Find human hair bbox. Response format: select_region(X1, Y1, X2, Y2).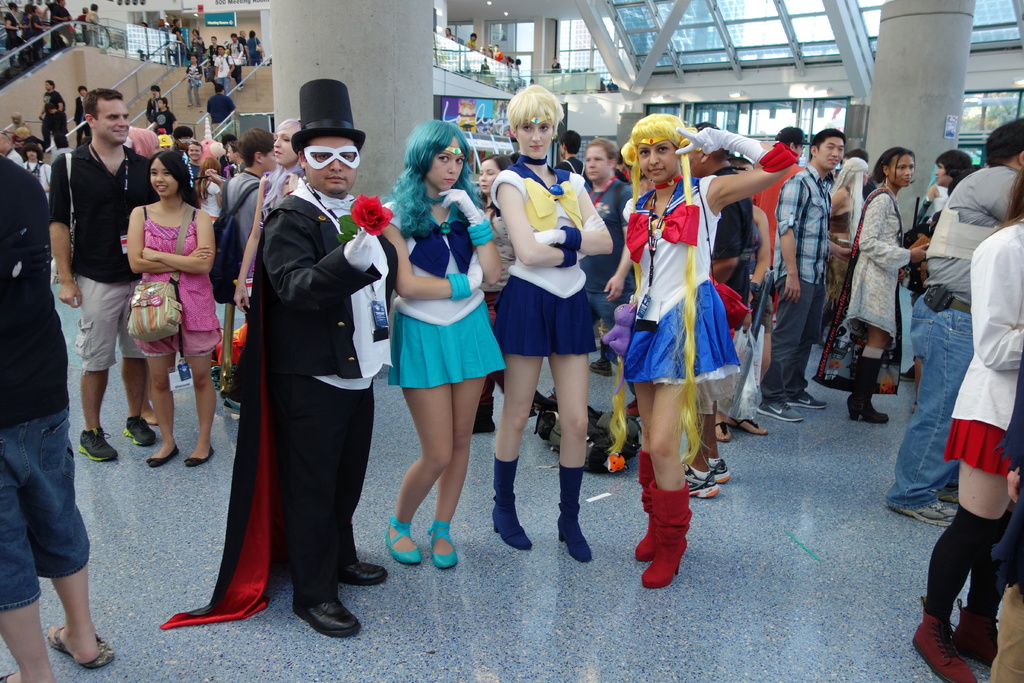
select_region(216, 84, 225, 92).
